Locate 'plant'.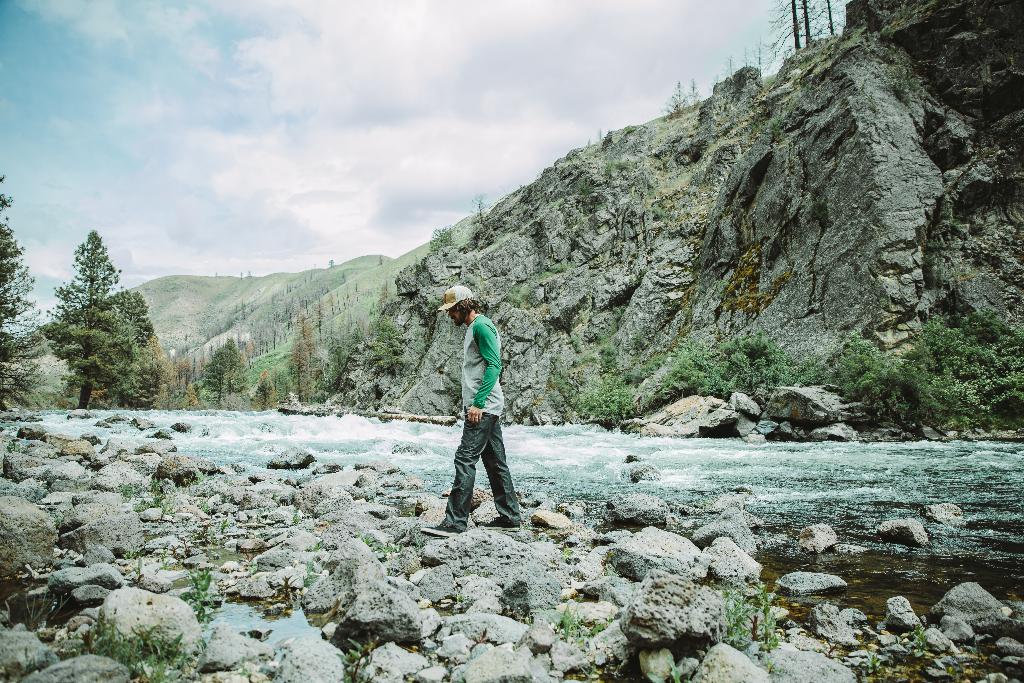
Bounding box: BBox(155, 550, 170, 571).
